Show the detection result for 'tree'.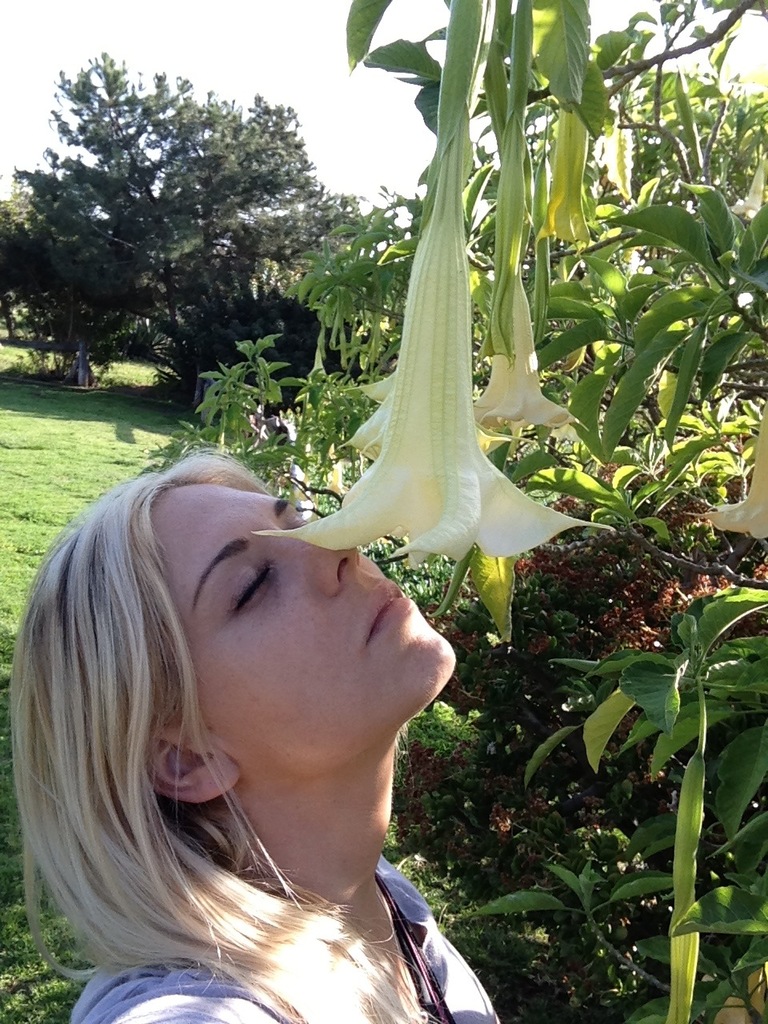
crop(627, 70, 767, 266).
